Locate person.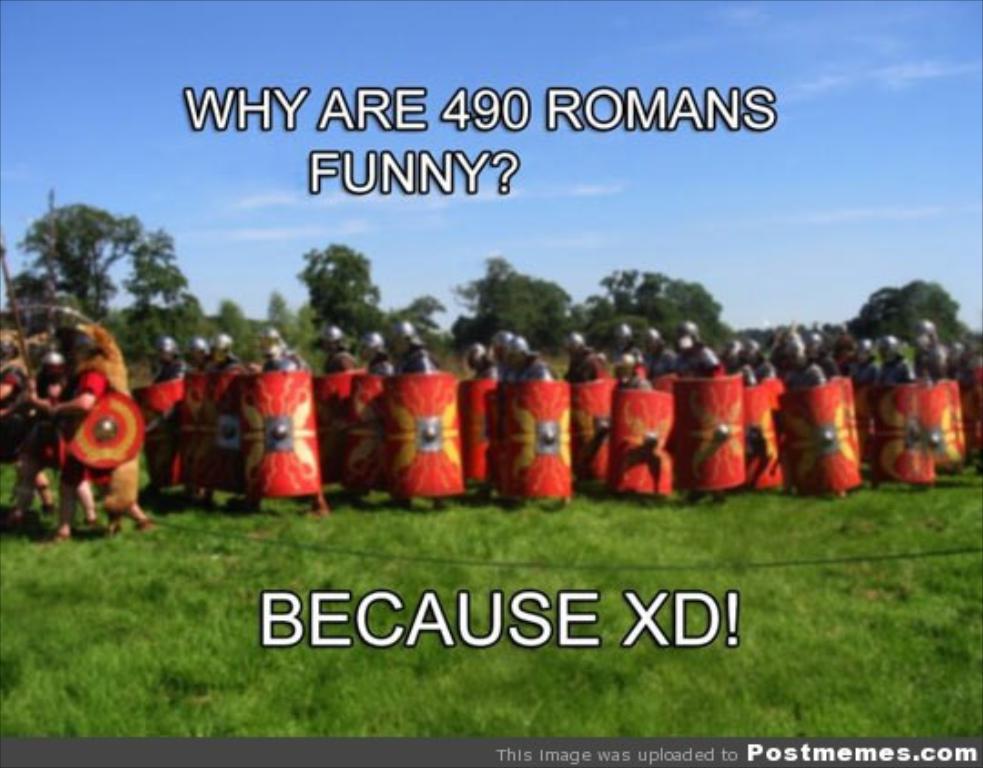
Bounding box: detection(38, 328, 142, 542).
